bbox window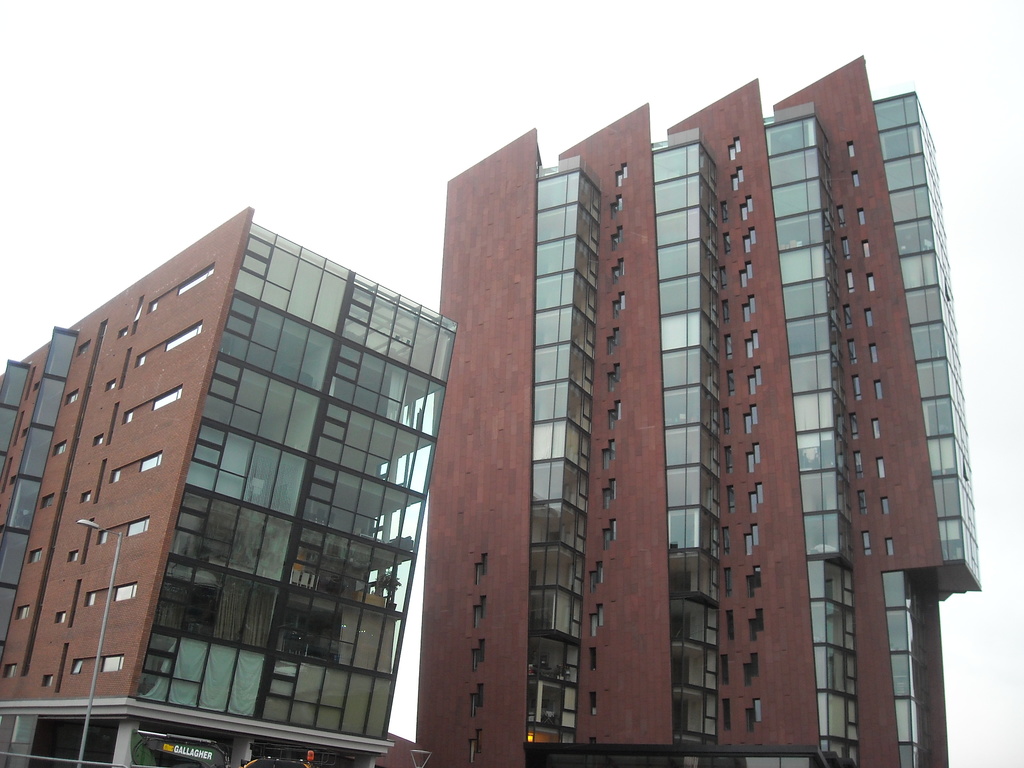
bbox=[44, 490, 55, 506]
